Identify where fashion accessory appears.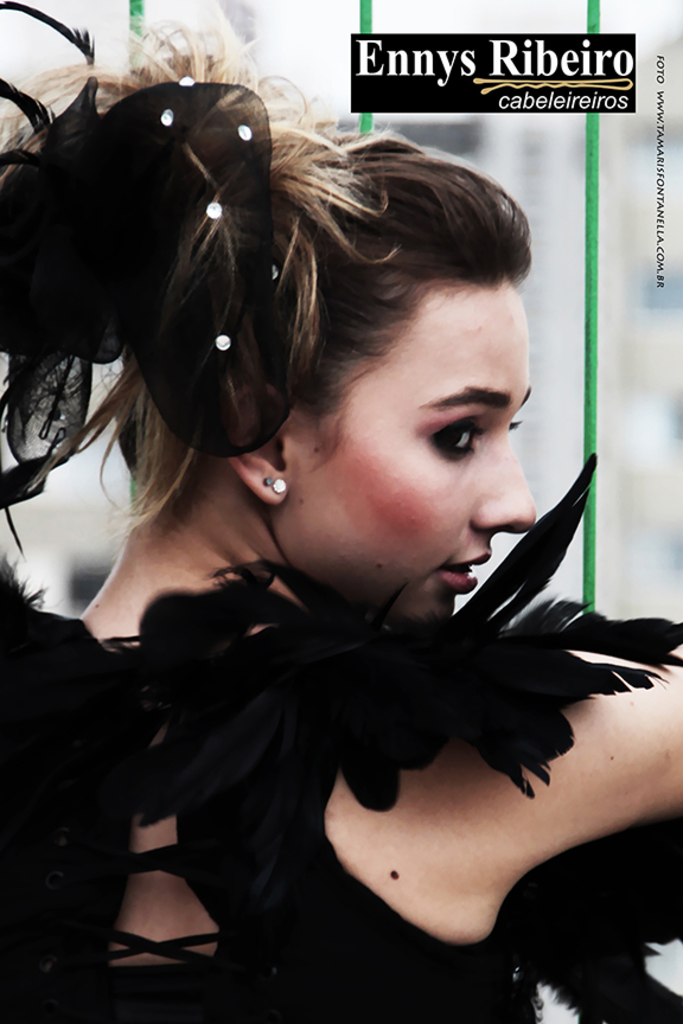
Appears at {"left": 179, "top": 75, "right": 198, "bottom": 89}.
